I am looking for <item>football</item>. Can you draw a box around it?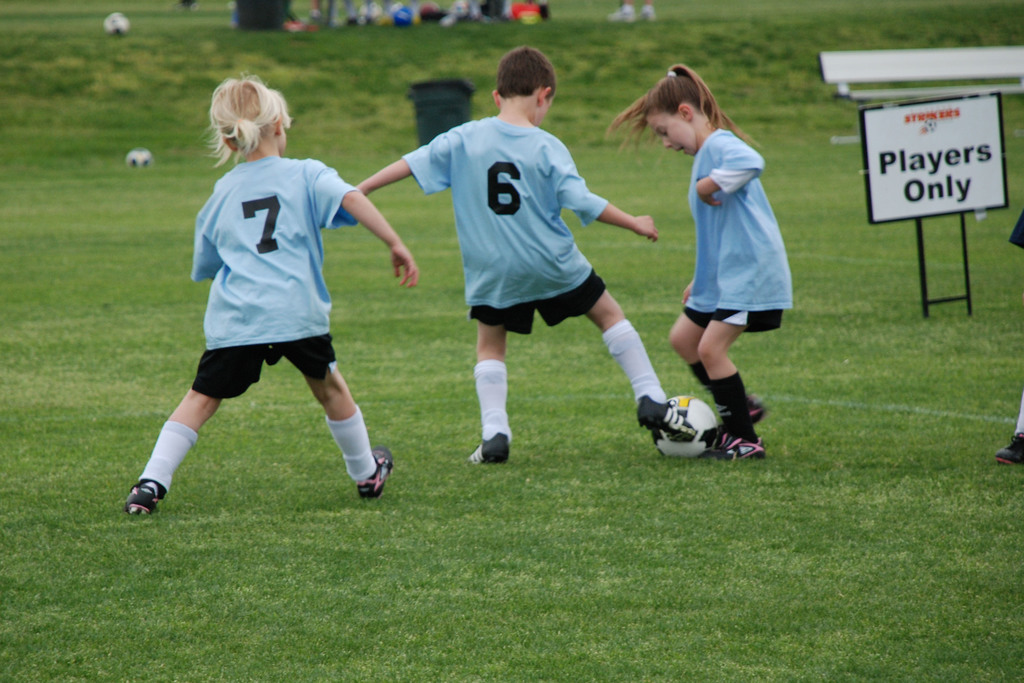
Sure, the bounding box is box=[102, 6, 131, 38].
